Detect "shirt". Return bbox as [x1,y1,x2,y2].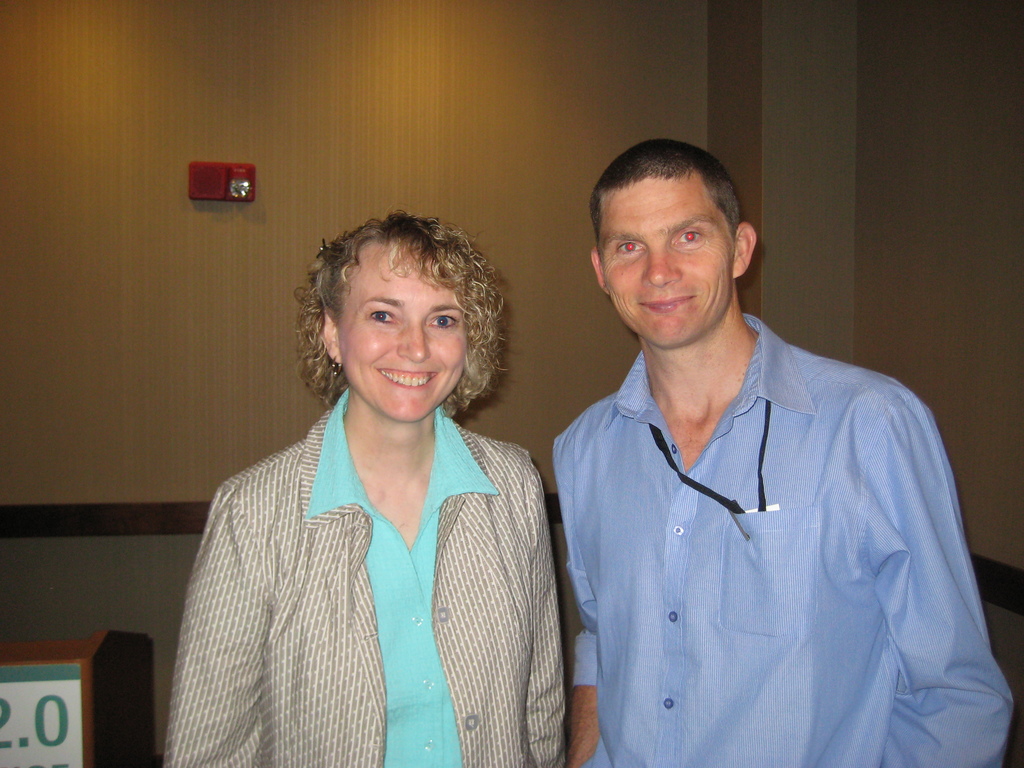
[310,388,501,767].
